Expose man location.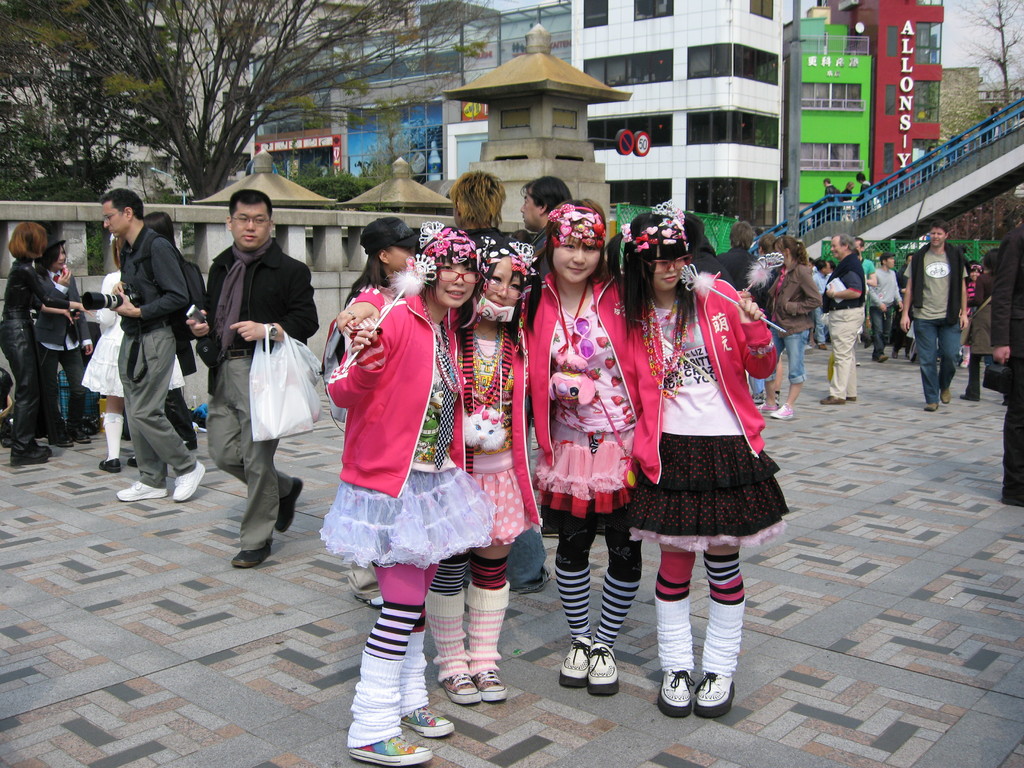
Exposed at select_region(857, 170, 875, 216).
